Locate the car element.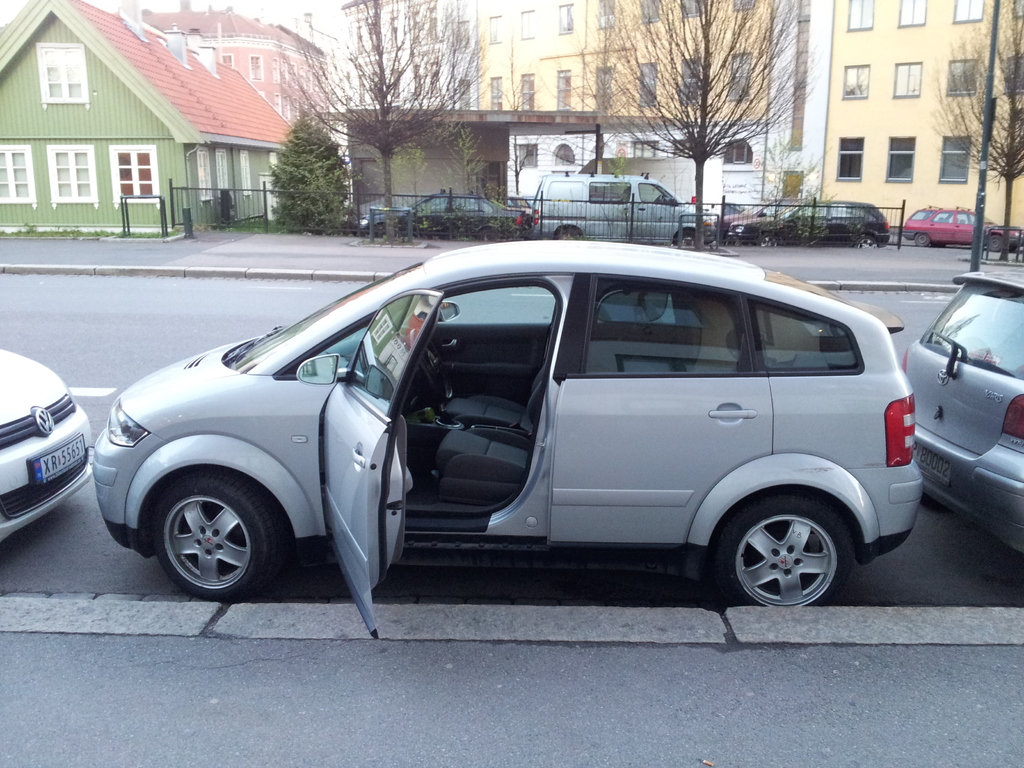
Element bbox: region(95, 239, 920, 610).
